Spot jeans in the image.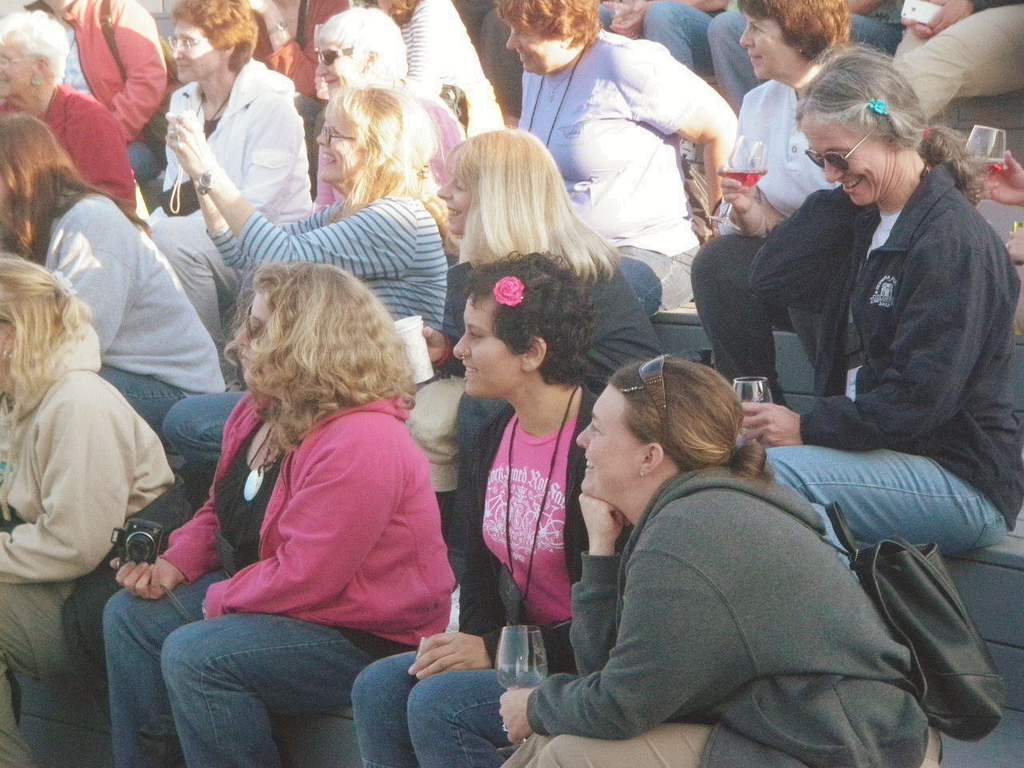
jeans found at {"x1": 97, "y1": 365, "x2": 181, "y2": 418}.
